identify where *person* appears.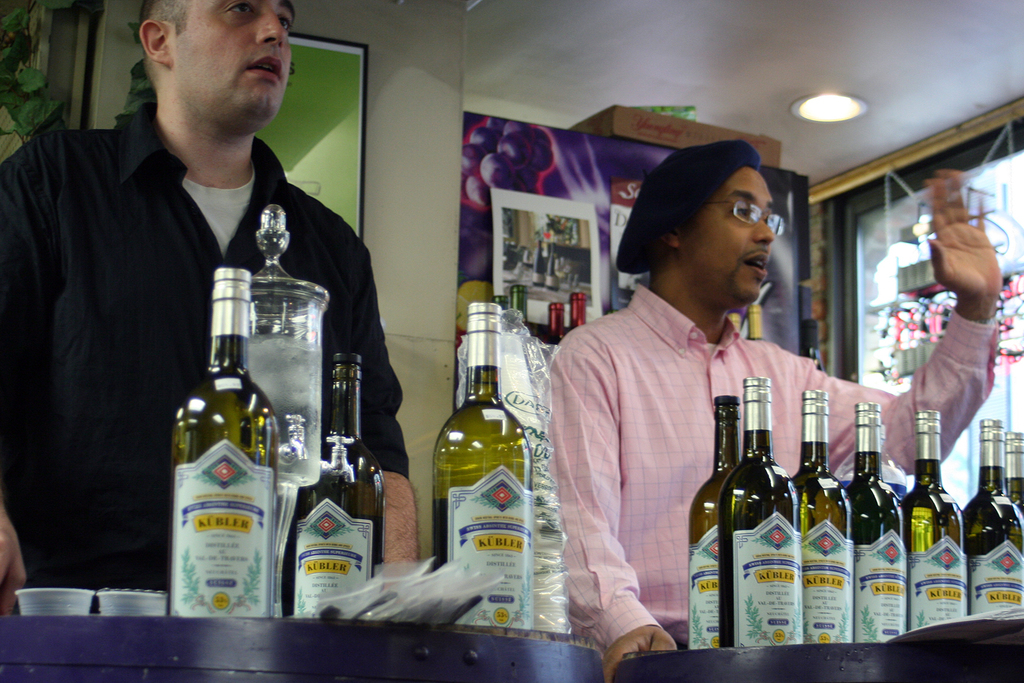
Appears at 550 138 1001 681.
